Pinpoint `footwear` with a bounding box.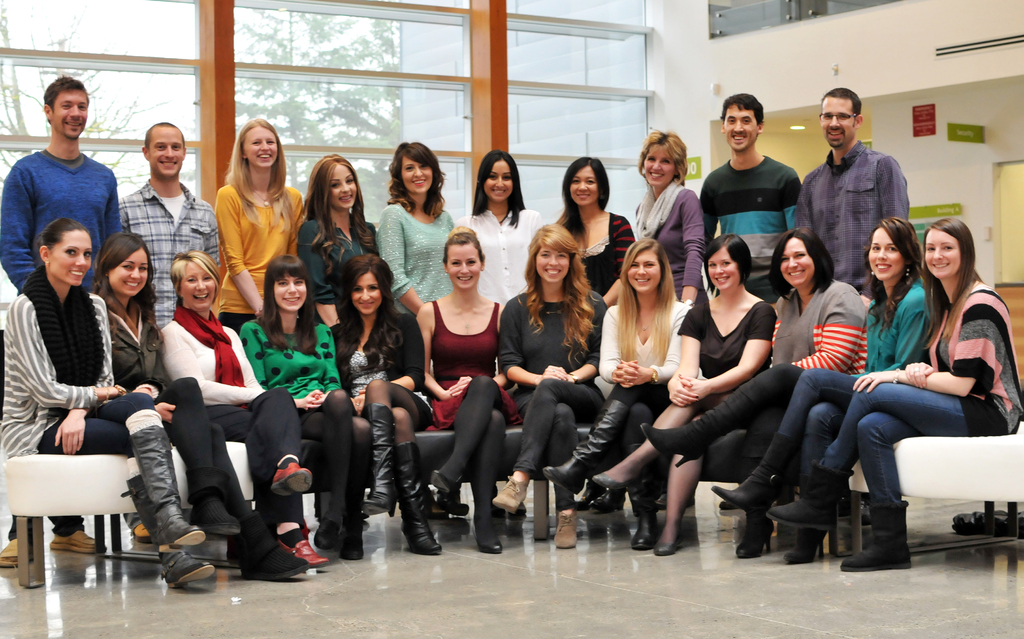
region(641, 411, 713, 472).
